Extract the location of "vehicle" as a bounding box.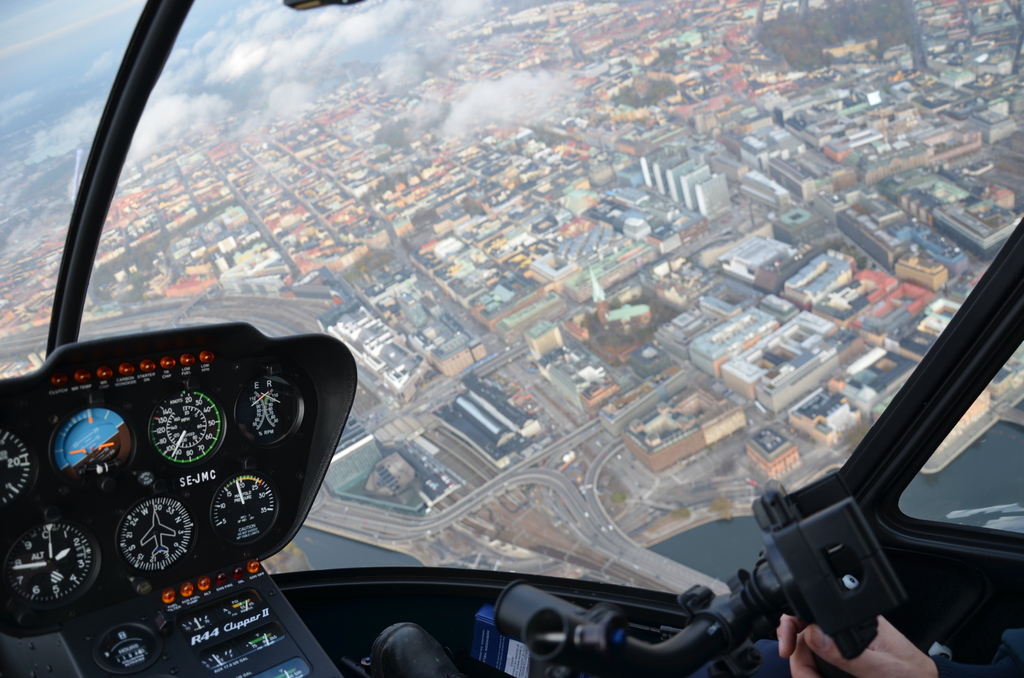
(0,0,1023,677).
